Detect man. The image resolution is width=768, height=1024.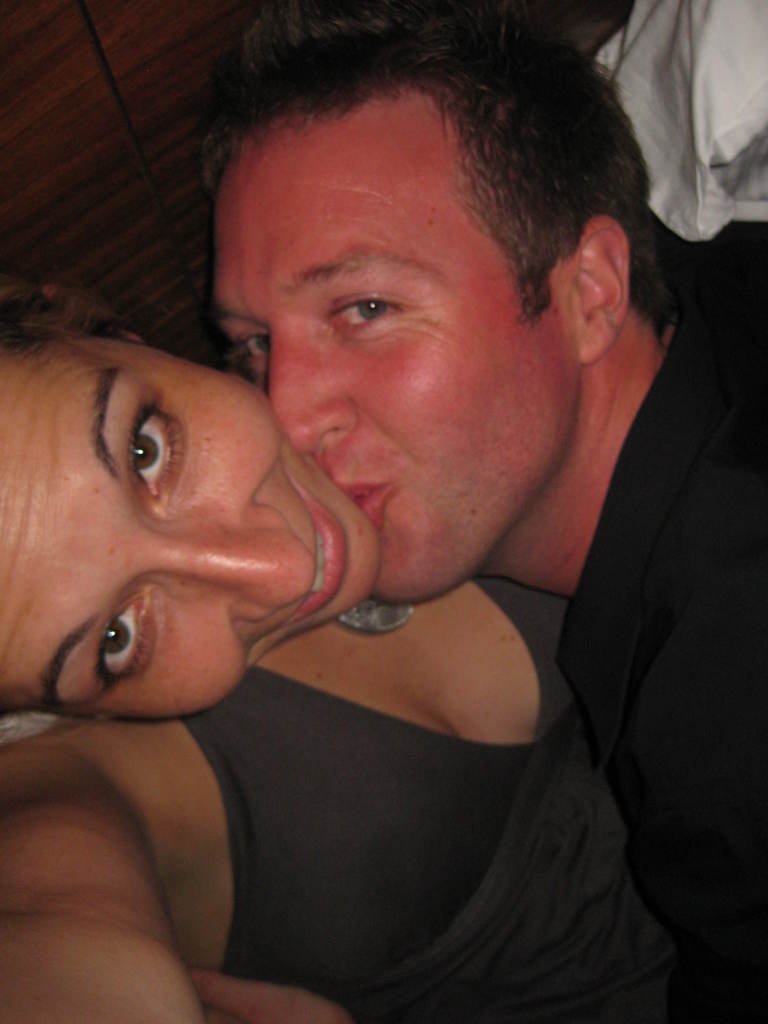
[205,0,767,1023].
